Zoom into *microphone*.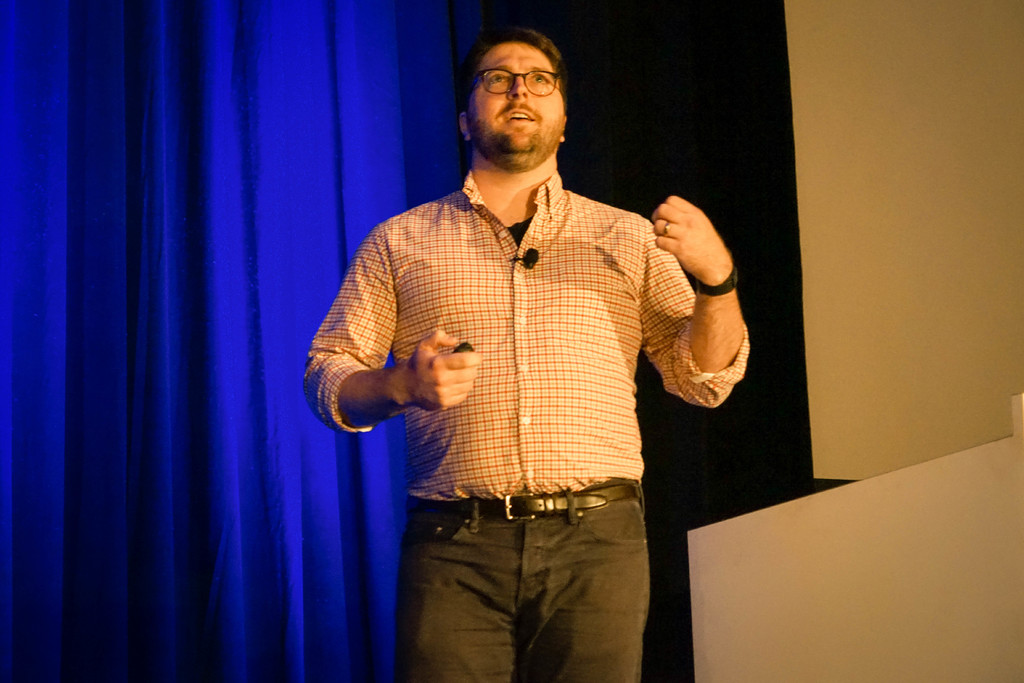
Zoom target: detection(523, 249, 542, 267).
